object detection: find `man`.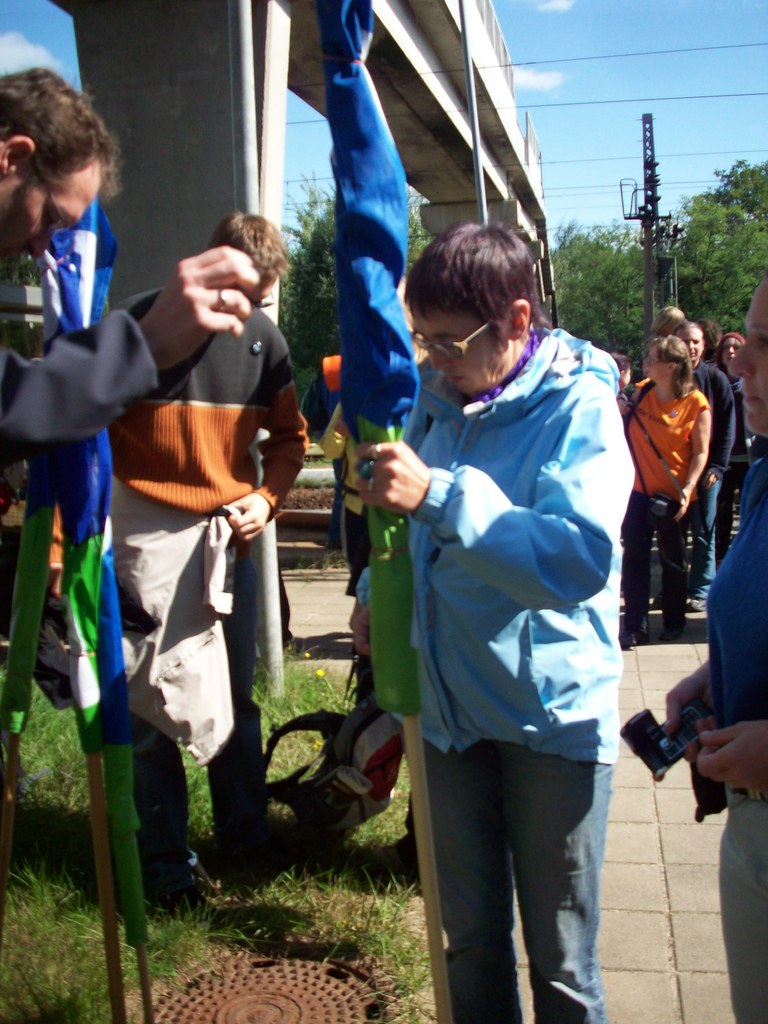
box(0, 60, 257, 461).
